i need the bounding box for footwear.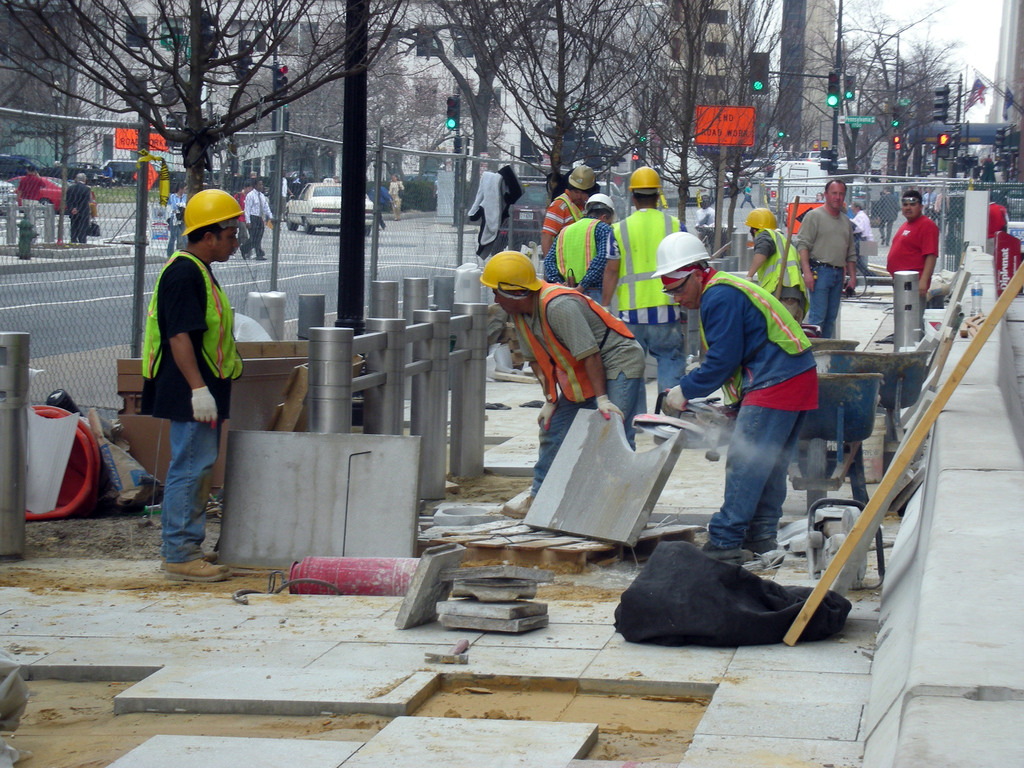
Here it is: {"left": 157, "top": 547, "right": 228, "bottom": 577}.
